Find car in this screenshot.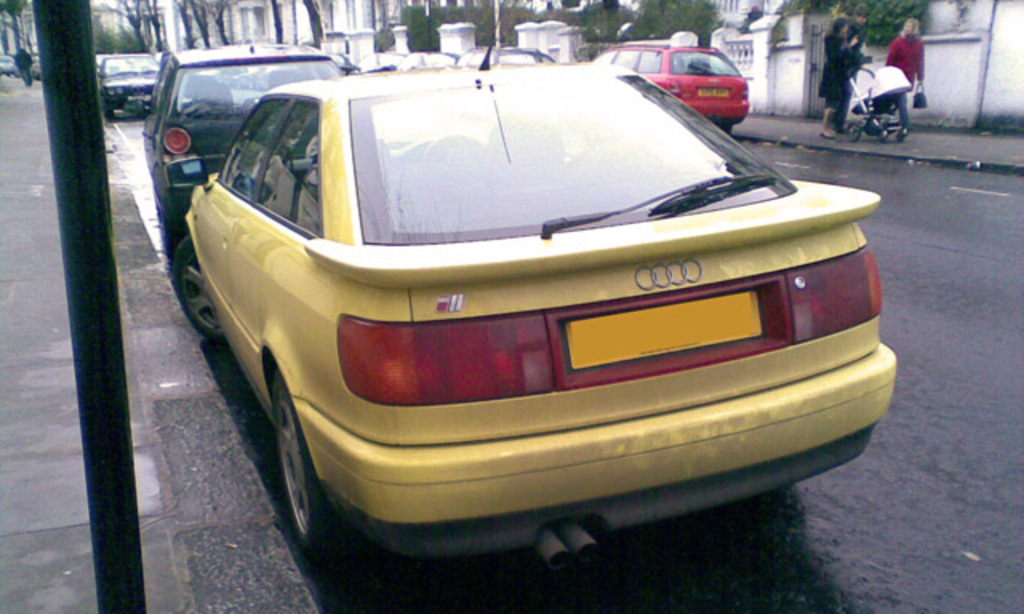
The bounding box for car is [456,42,547,64].
